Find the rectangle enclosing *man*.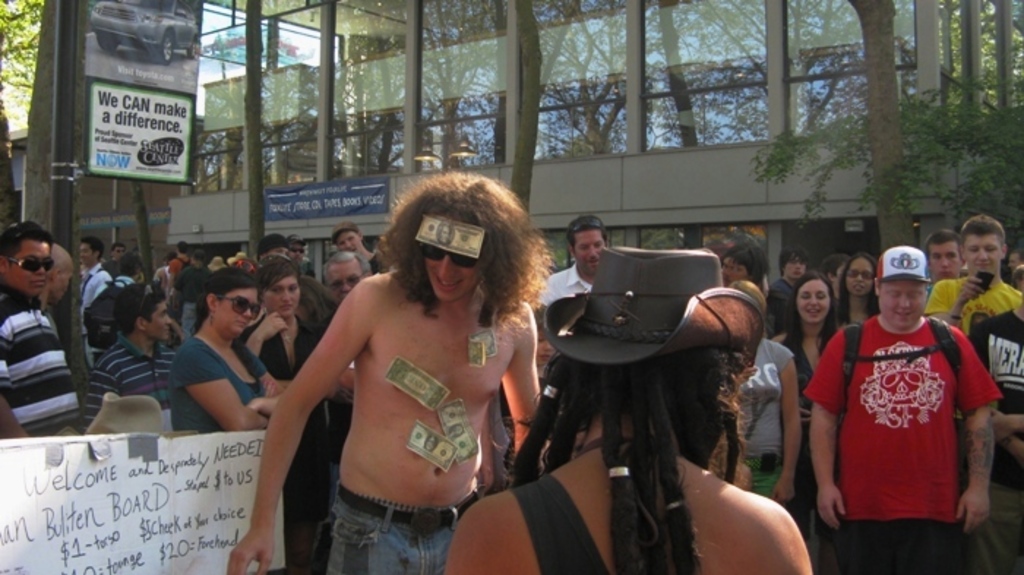
[x1=540, y1=212, x2=607, y2=303].
